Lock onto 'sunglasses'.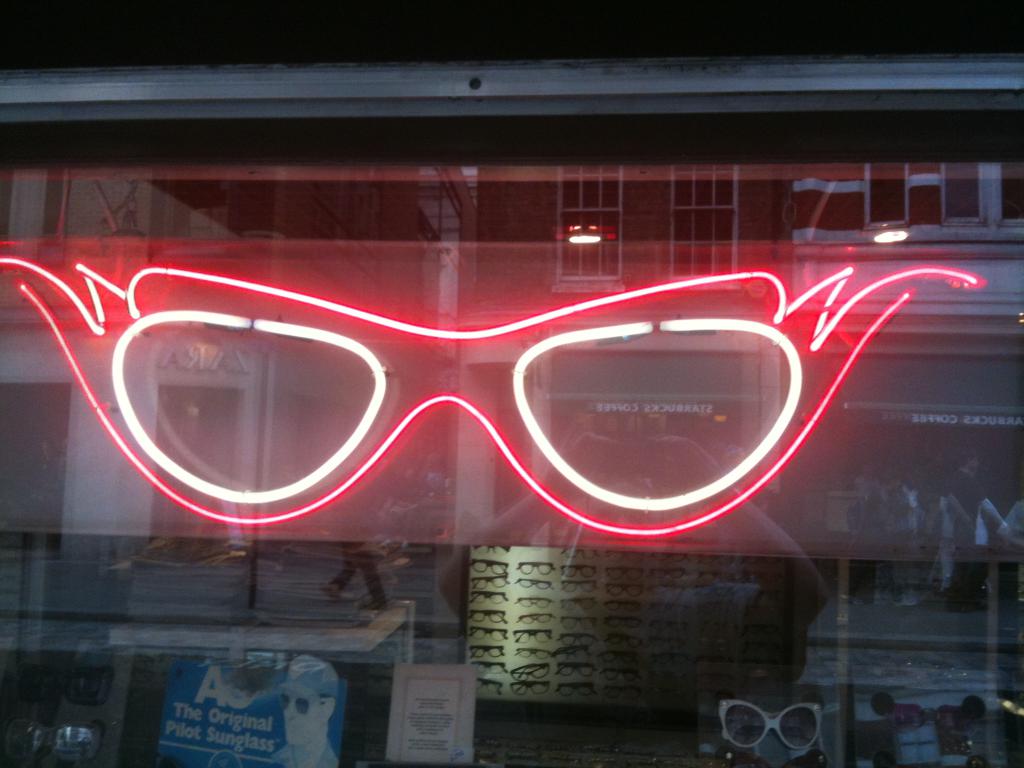
Locked: l=470, t=625, r=508, b=642.
